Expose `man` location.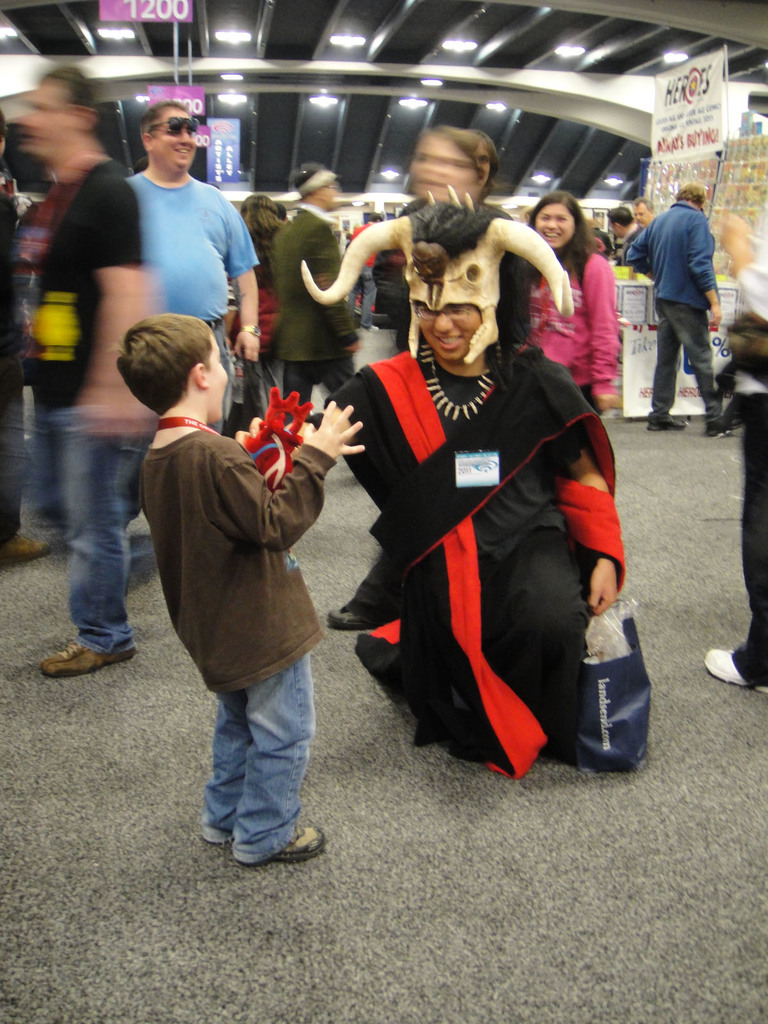
Exposed at (x1=41, y1=68, x2=146, y2=668).
